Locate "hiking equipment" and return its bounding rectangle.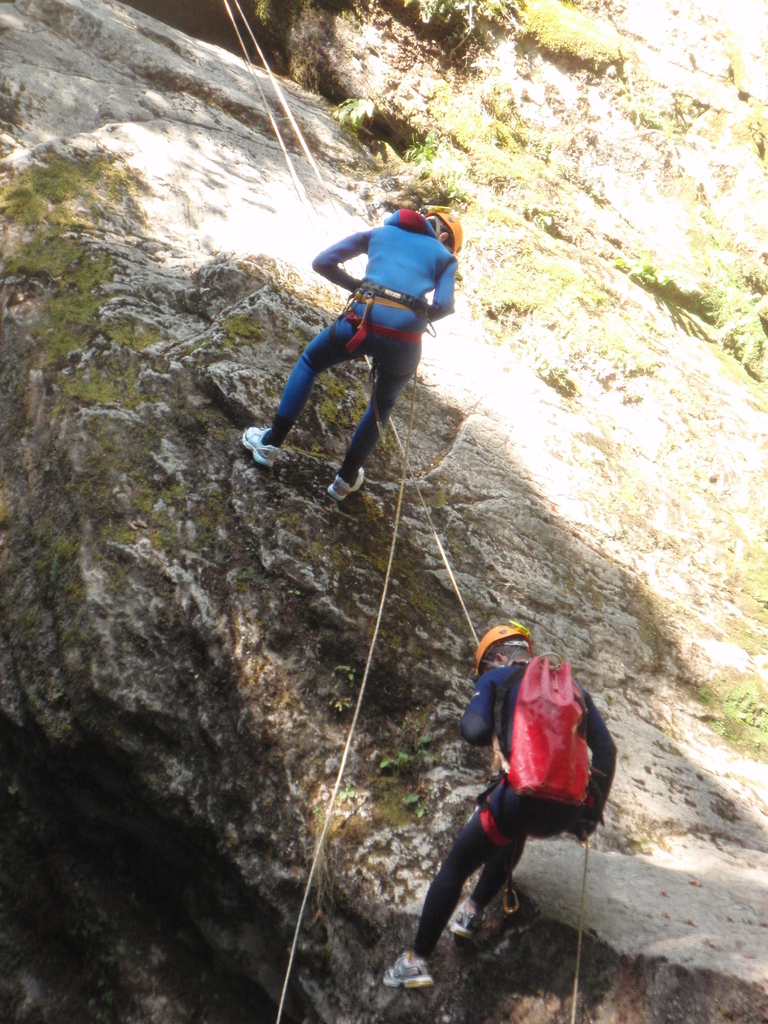
(left=440, top=900, right=479, bottom=935).
